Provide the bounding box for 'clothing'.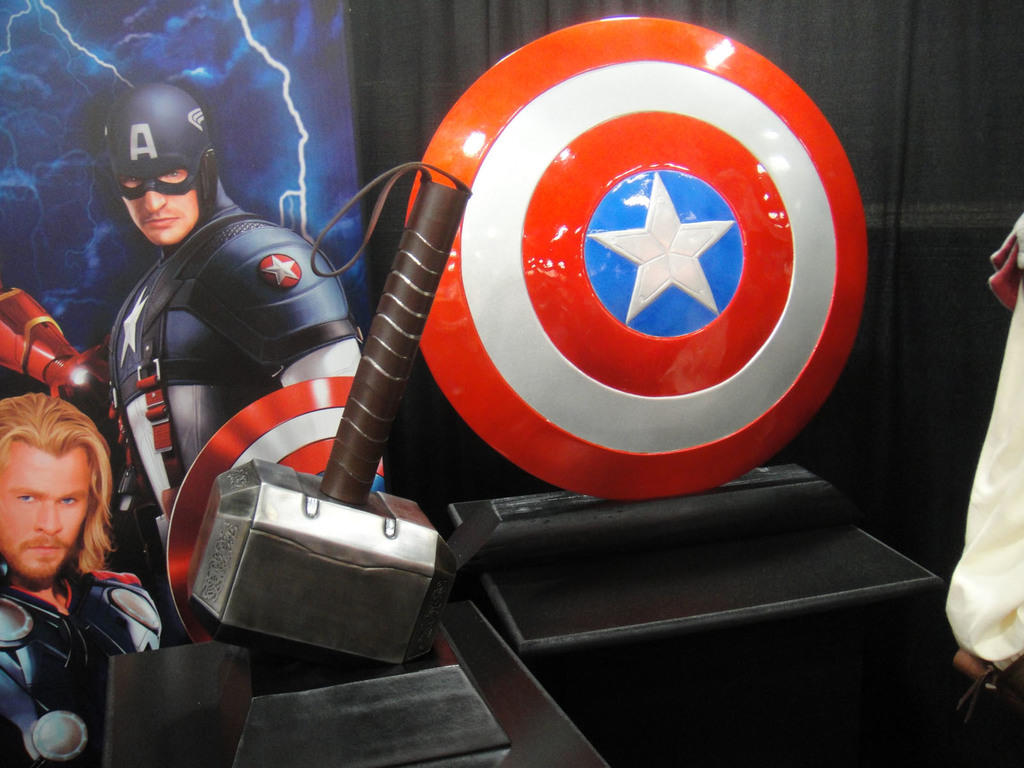
<bbox>0, 553, 159, 767</bbox>.
